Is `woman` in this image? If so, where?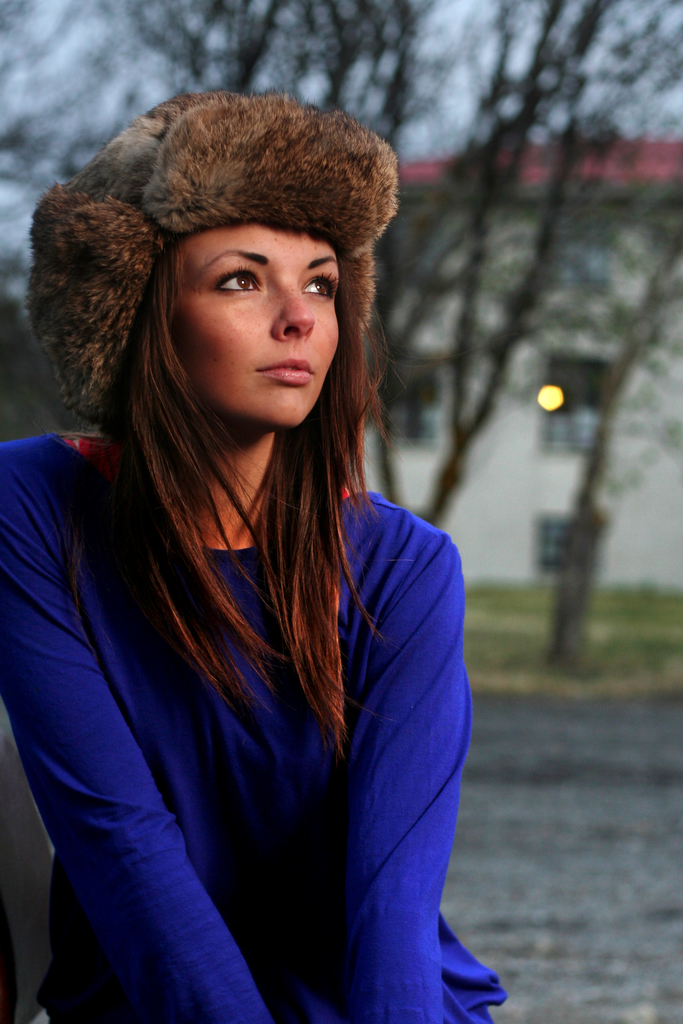
Yes, at {"x1": 0, "y1": 89, "x2": 516, "y2": 1023}.
